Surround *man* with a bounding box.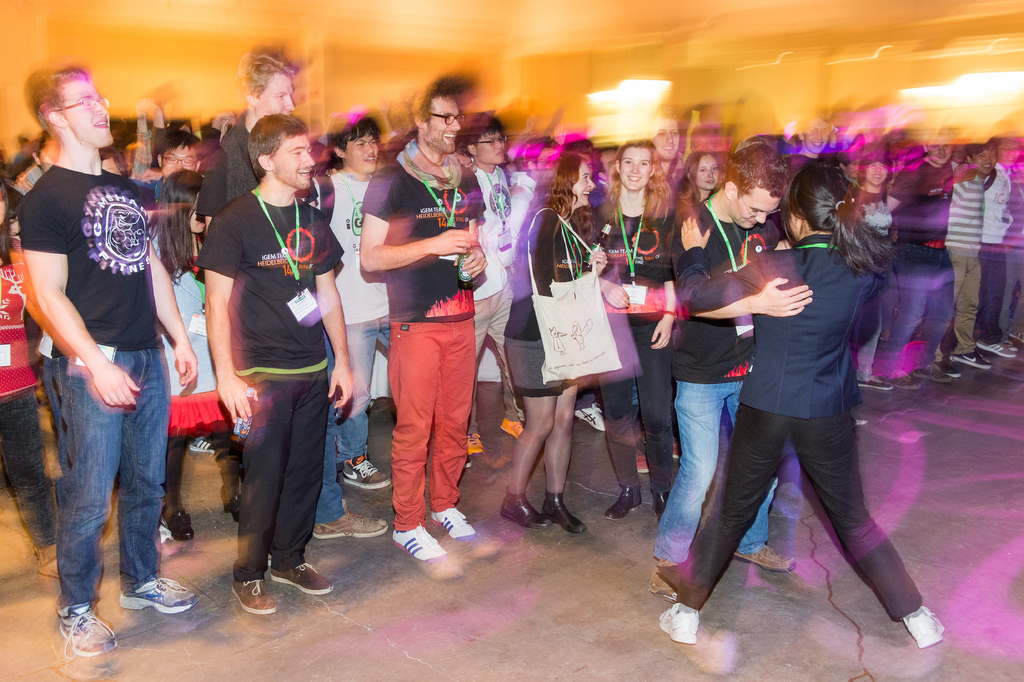
bbox(191, 46, 394, 531).
